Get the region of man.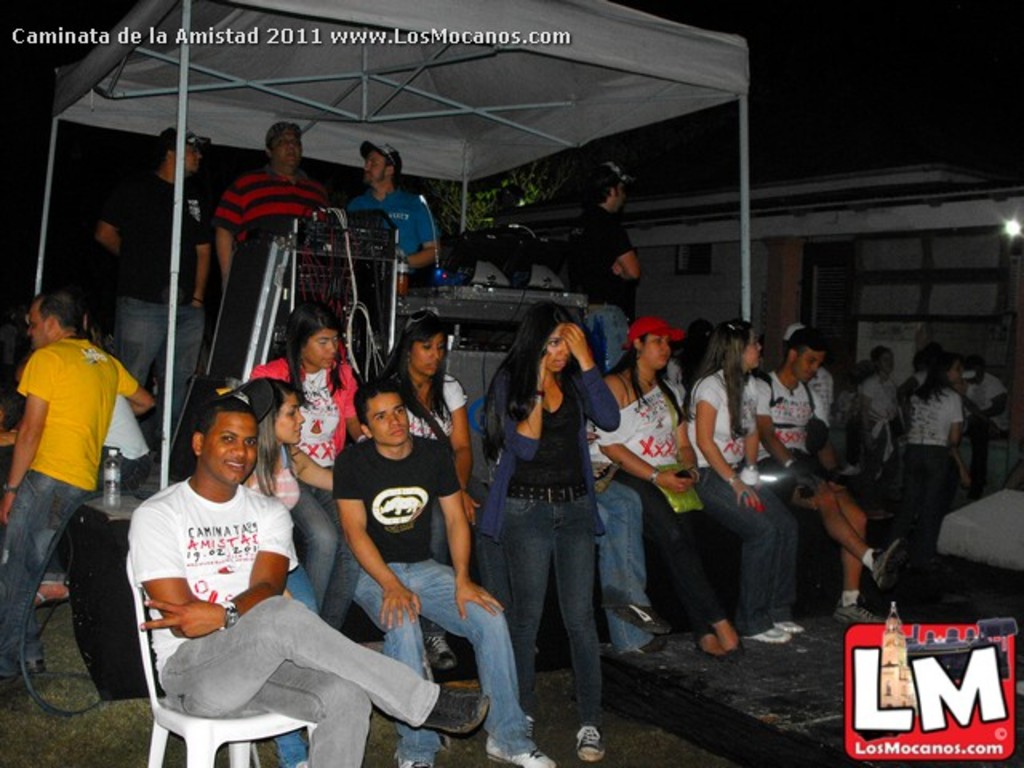
box(211, 117, 333, 282).
